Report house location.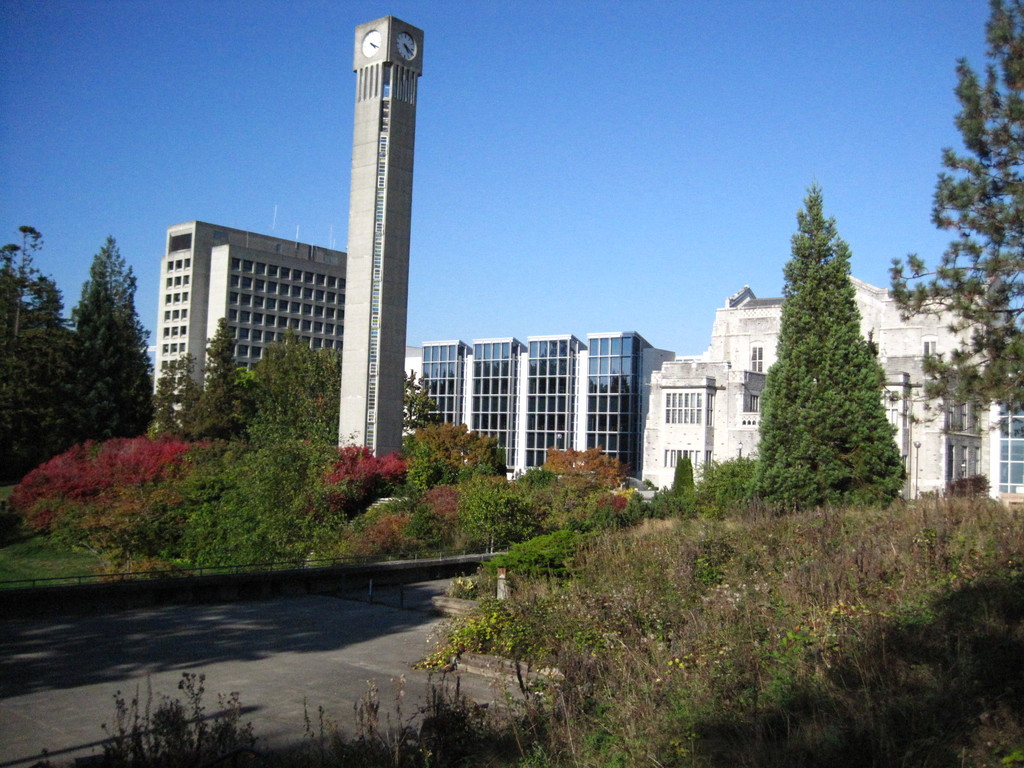
Report: 404:326:653:477.
